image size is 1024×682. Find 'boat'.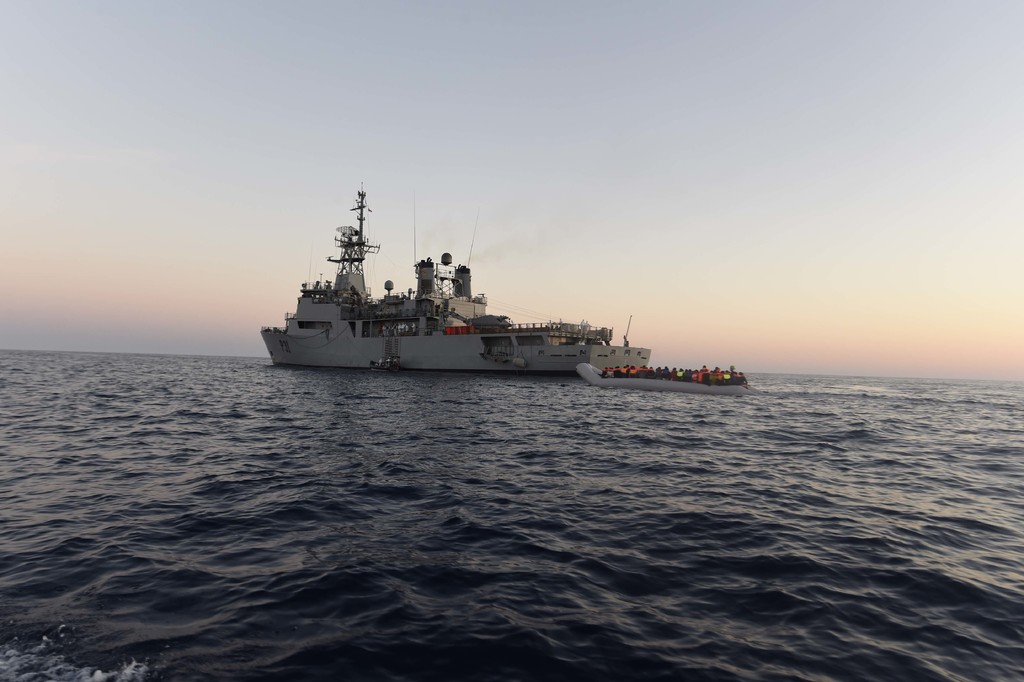
[253, 195, 614, 358].
